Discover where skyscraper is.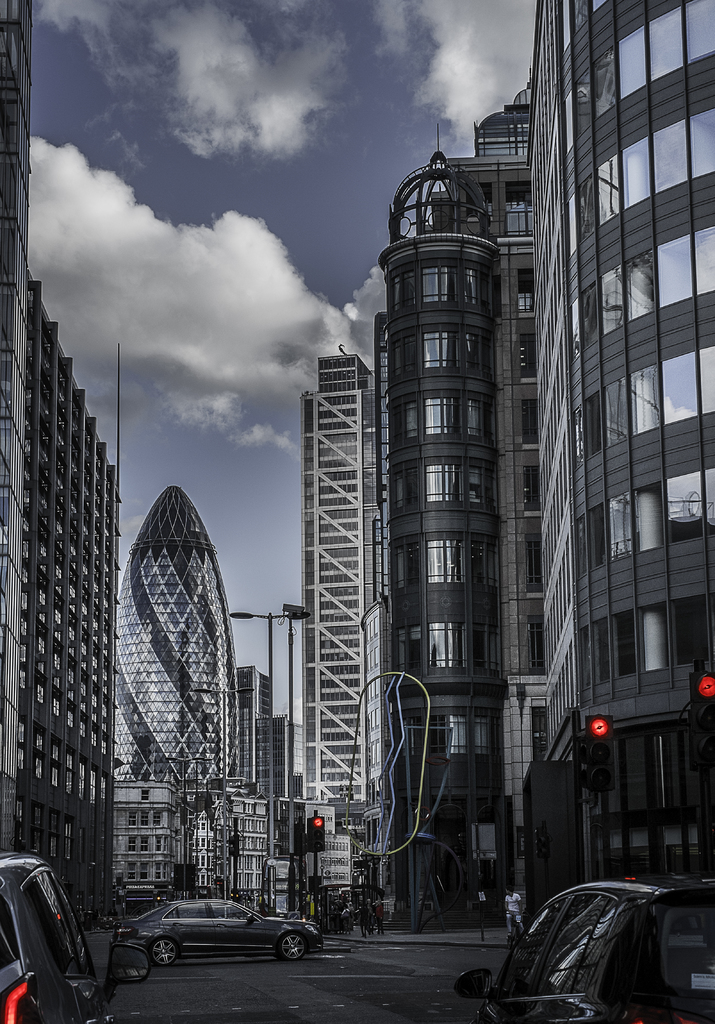
Discovered at [0, 0, 131, 940].
